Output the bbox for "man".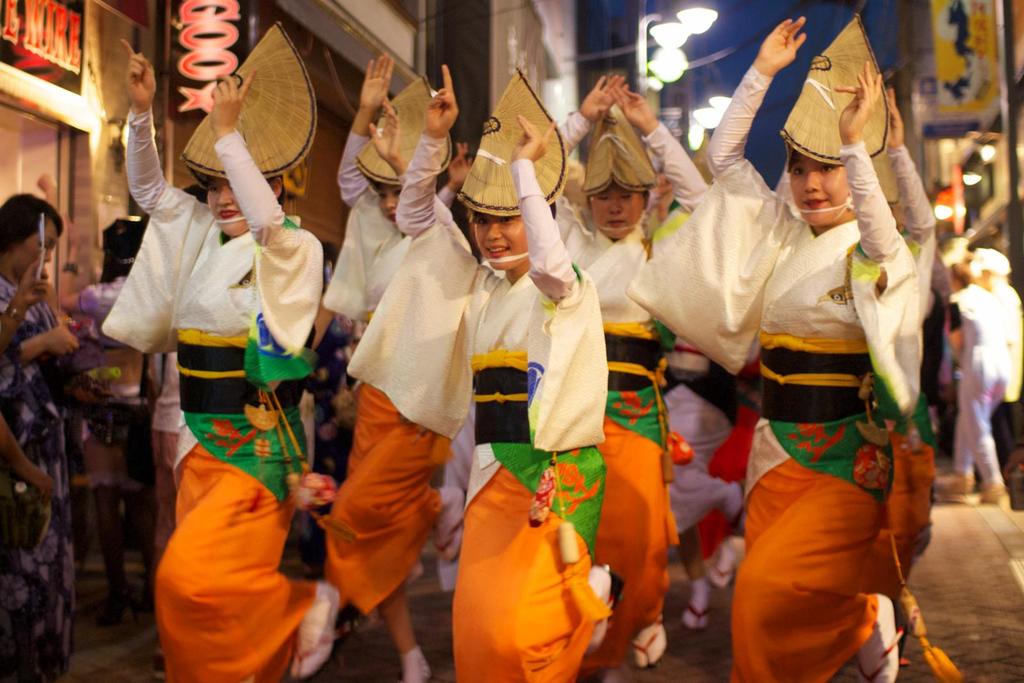
610:61:918:657.
